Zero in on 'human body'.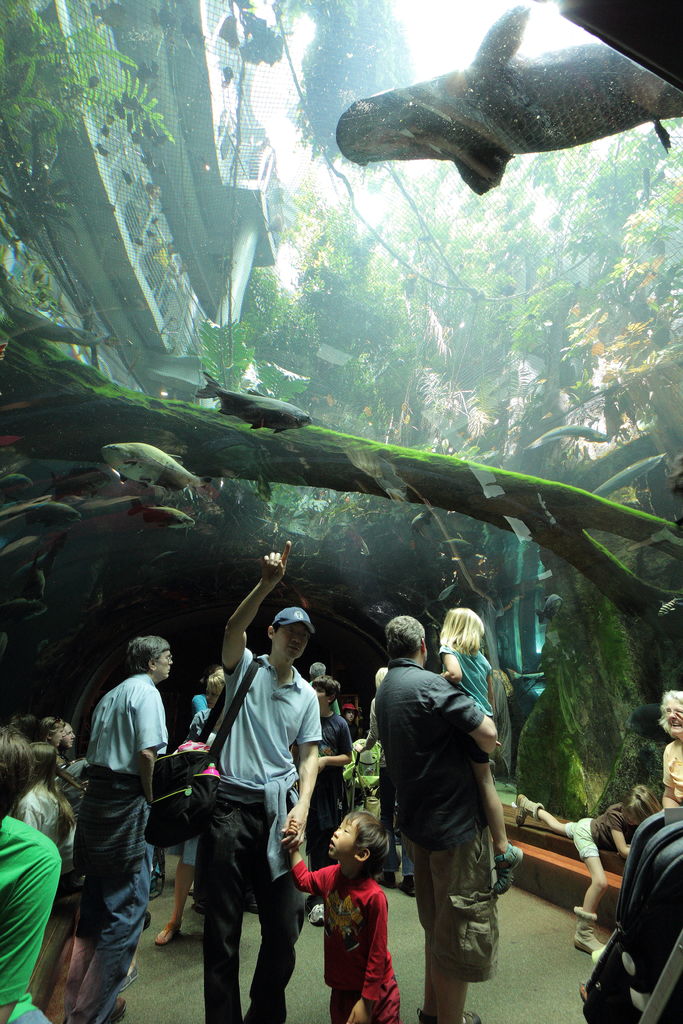
Zeroed in: 377 609 497 1023.
